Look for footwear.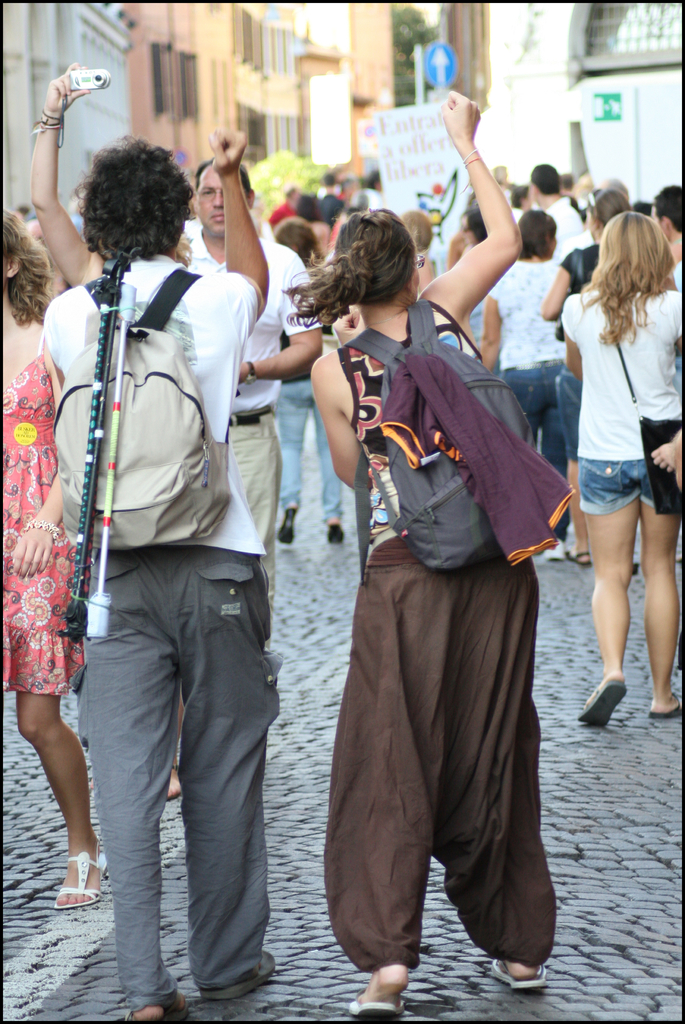
Found: 575 682 628 725.
